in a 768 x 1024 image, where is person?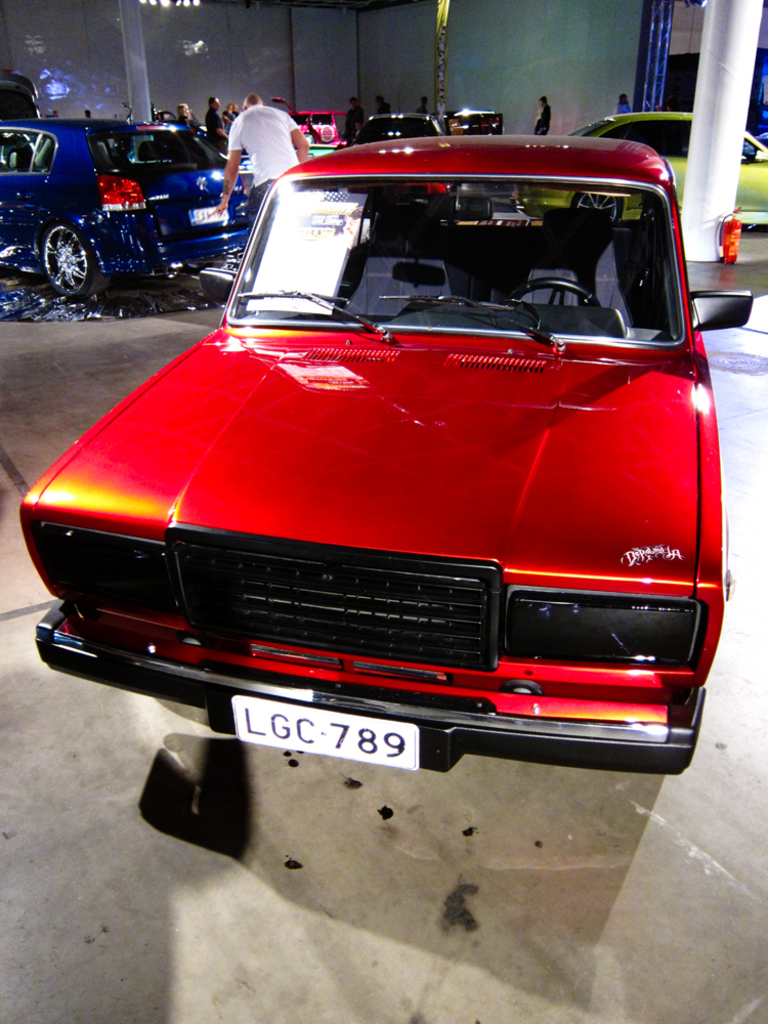
bbox=[221, 85, 302, 196].
